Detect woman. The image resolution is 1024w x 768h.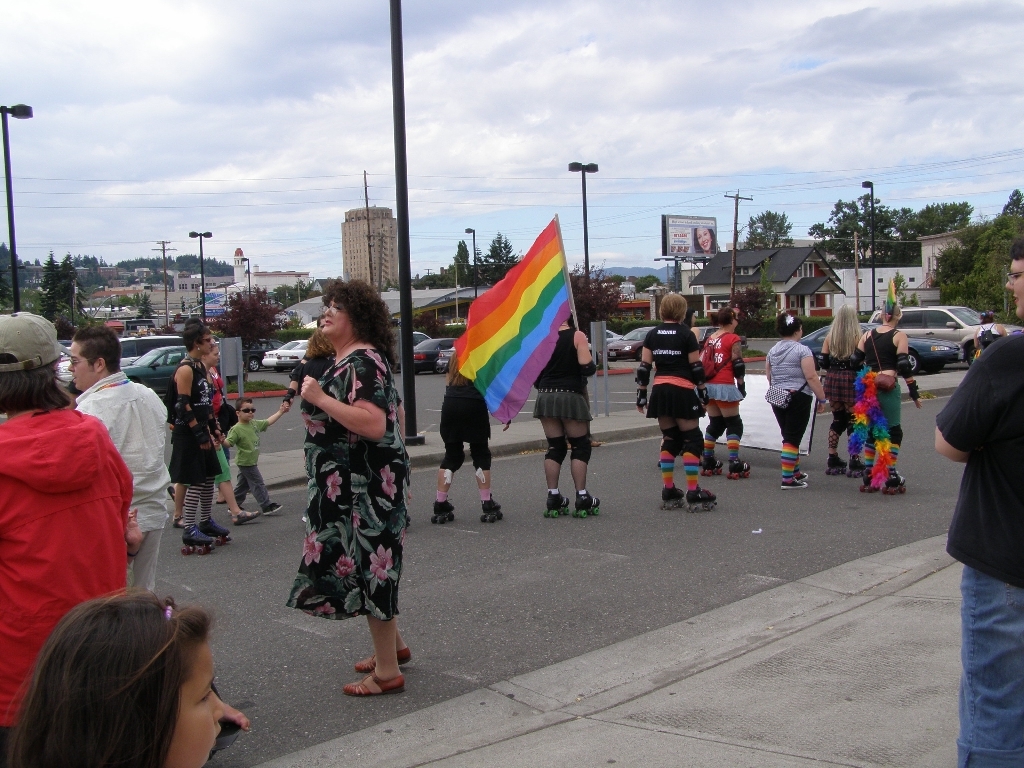
detection(858, 296, 917, 492).
